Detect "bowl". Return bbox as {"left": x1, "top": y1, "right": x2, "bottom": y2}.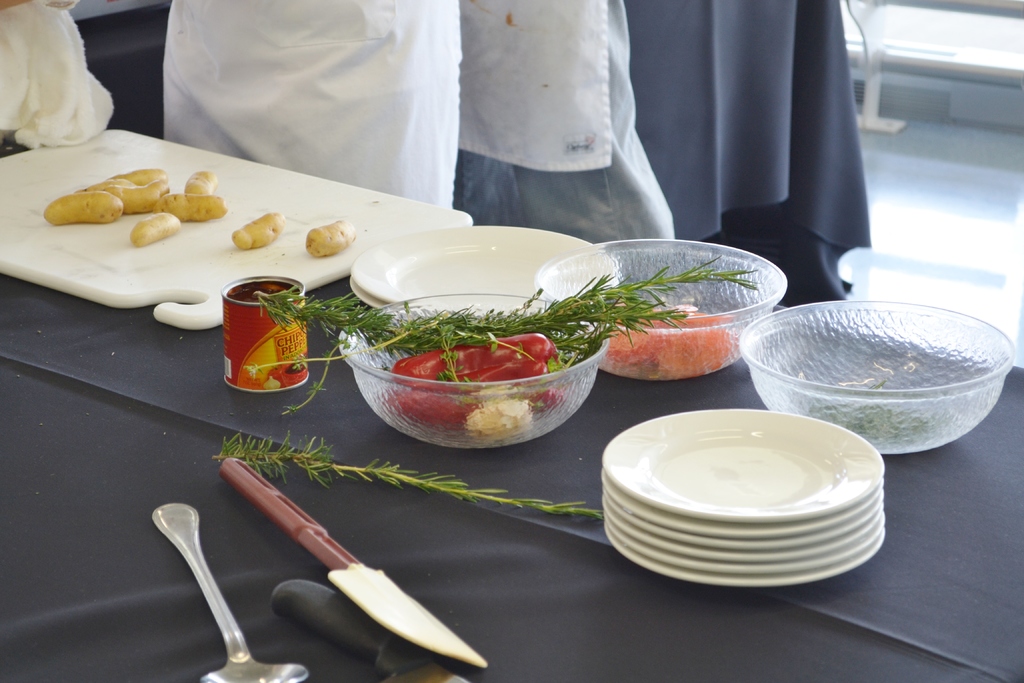
{"left": 742, "top": 305, "right": 1015, "bottom": 459}.
